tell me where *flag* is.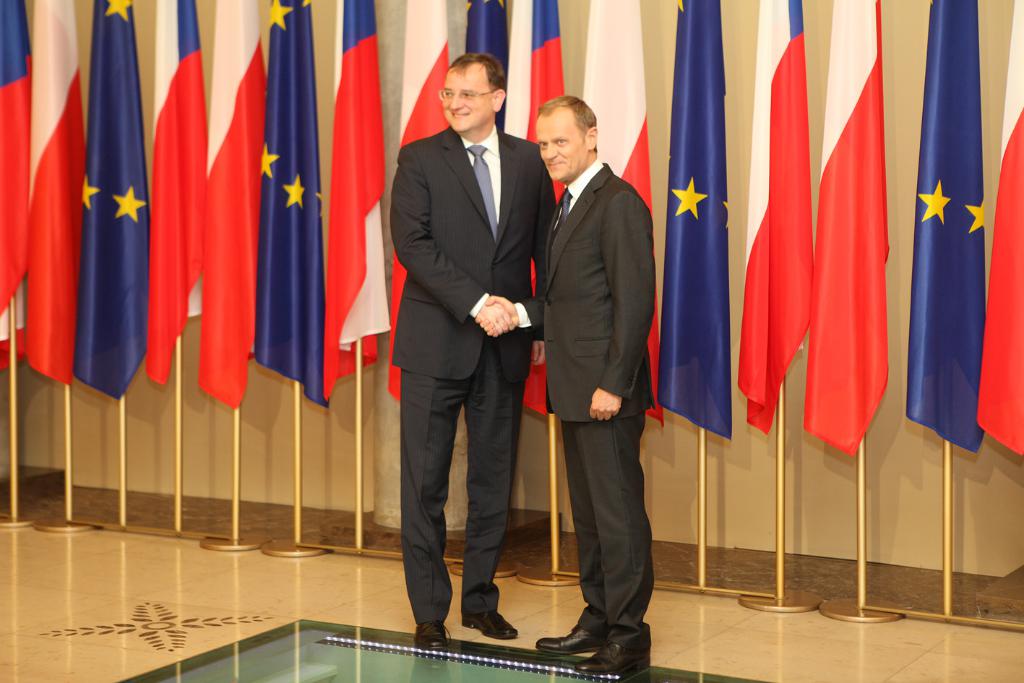
*flag* is at 137,0,212,384.
